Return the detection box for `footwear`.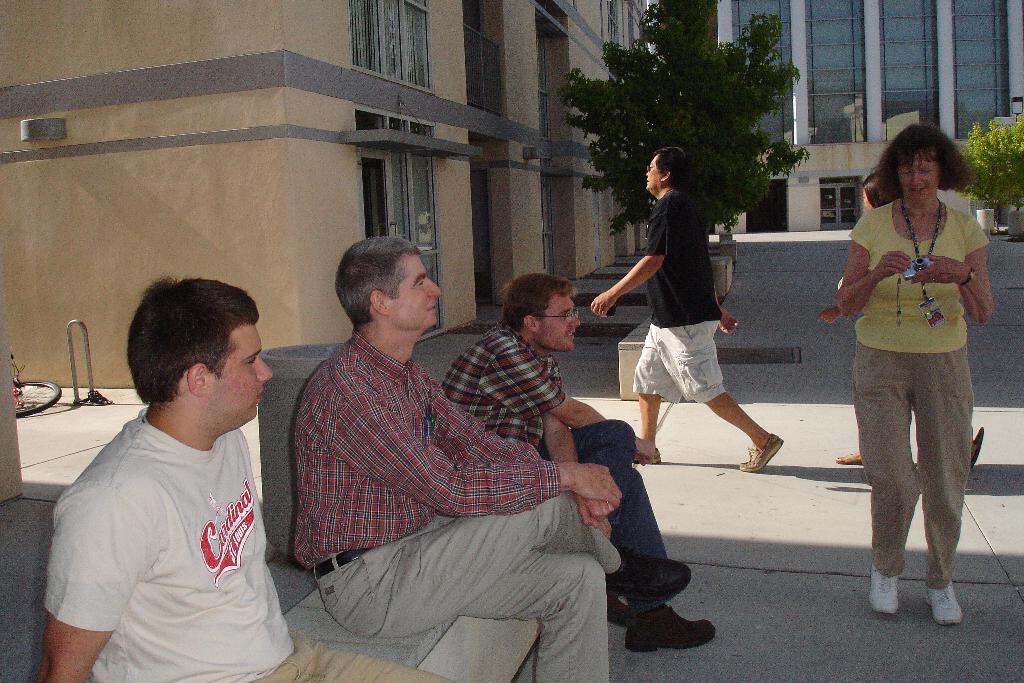
bbox=[634, 602, 717, 657].
